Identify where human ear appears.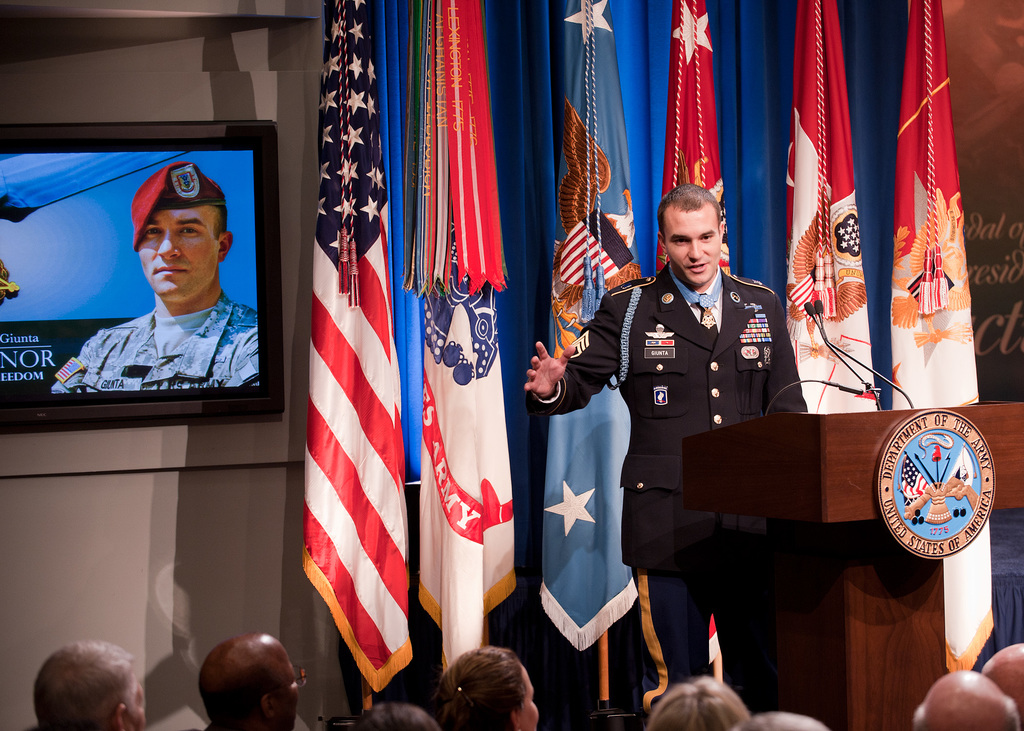
Appears at 220/230/233/259.
